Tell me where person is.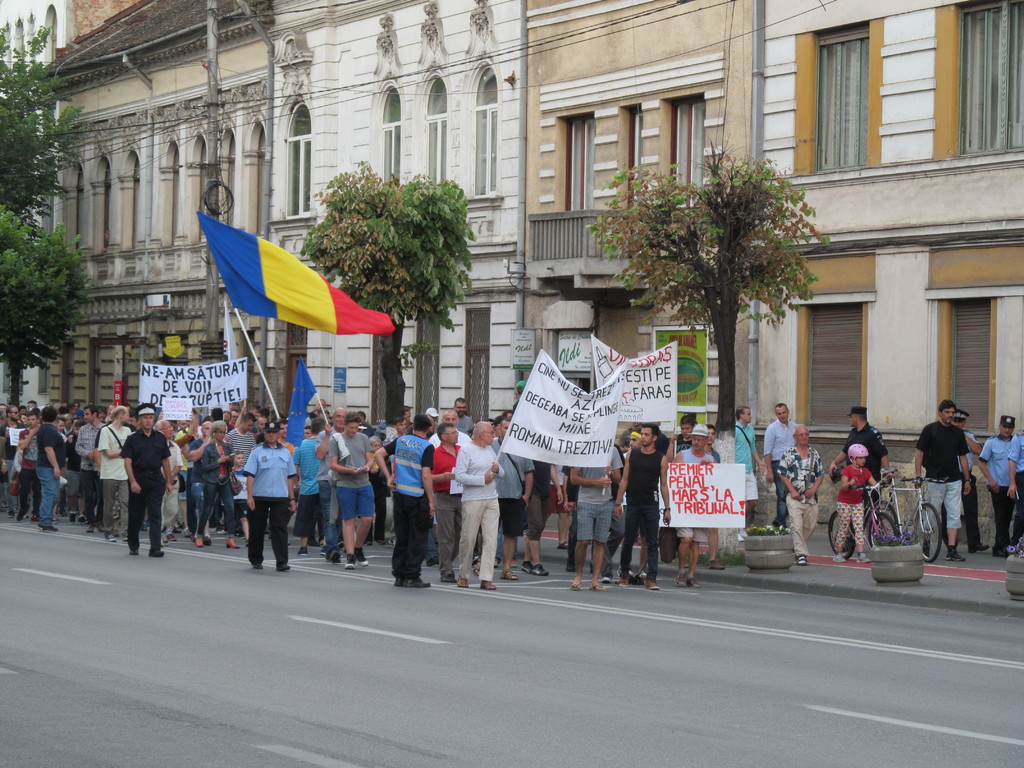
person is at locate(40, 399, 74, 534).
